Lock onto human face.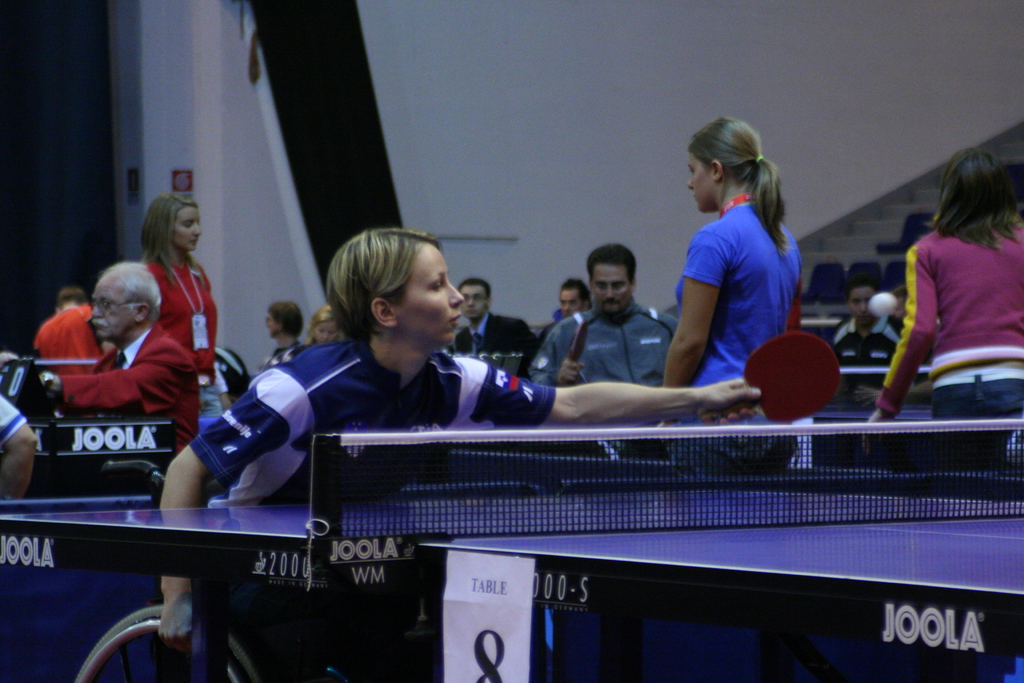
Locked: bbox=(557, 286, 584, 320).
